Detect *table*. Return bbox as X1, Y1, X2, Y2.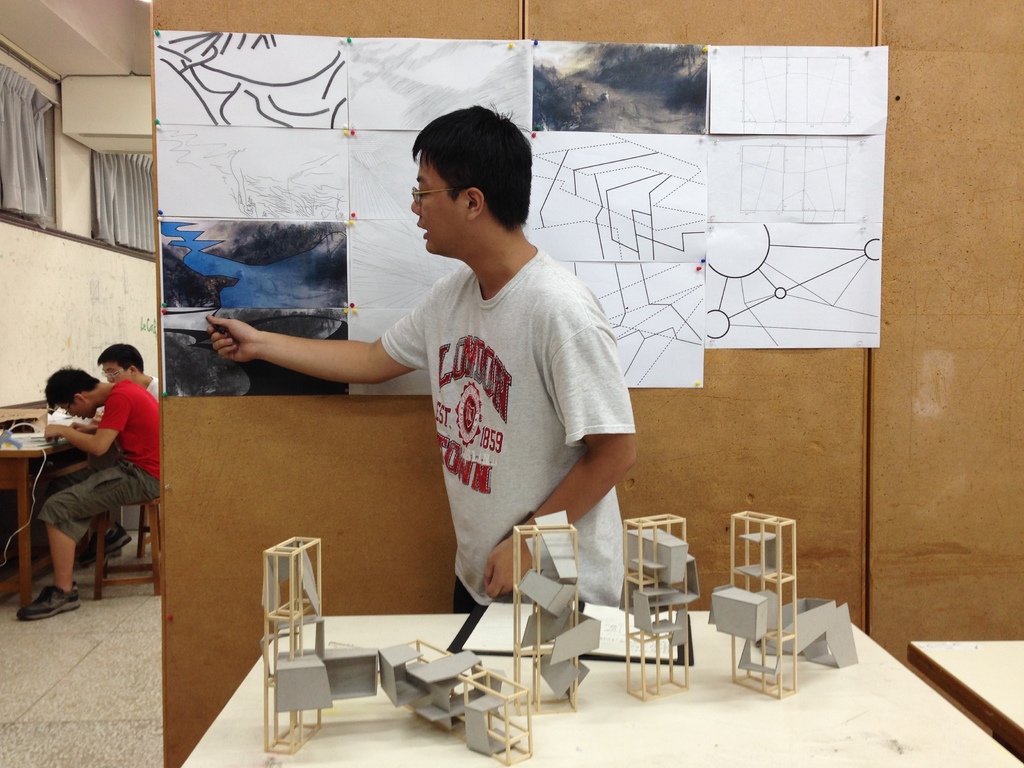
182, 614, 1021, 767.
